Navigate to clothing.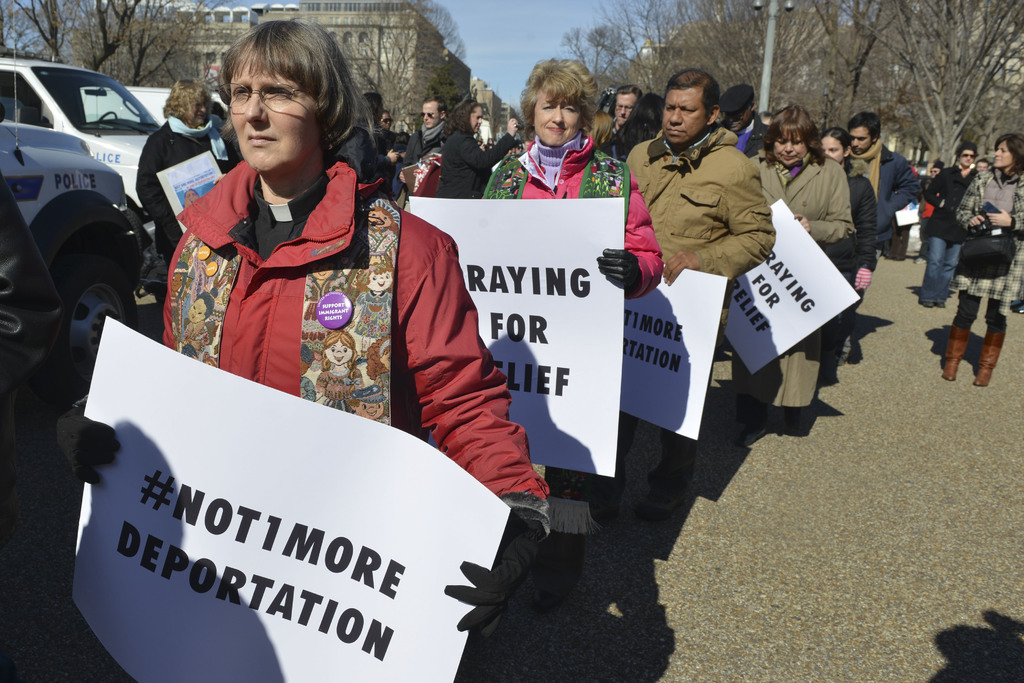
Navigation target: select_region(0, 165, 70, 388).
